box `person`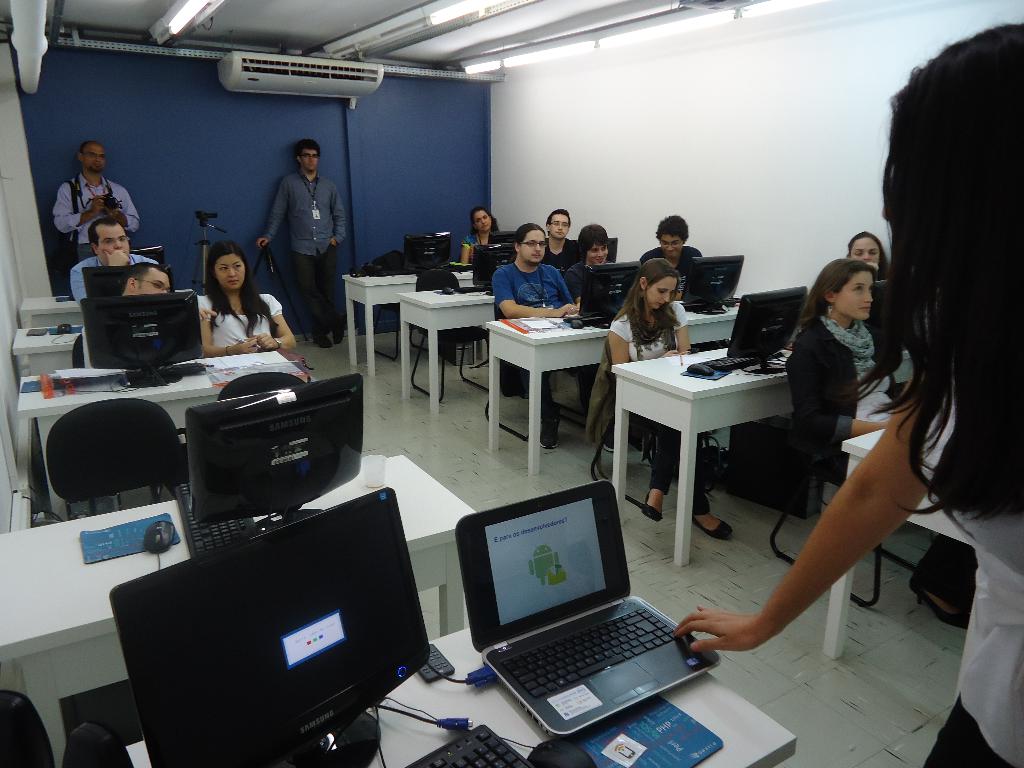
(461, 209, 509, 264)
